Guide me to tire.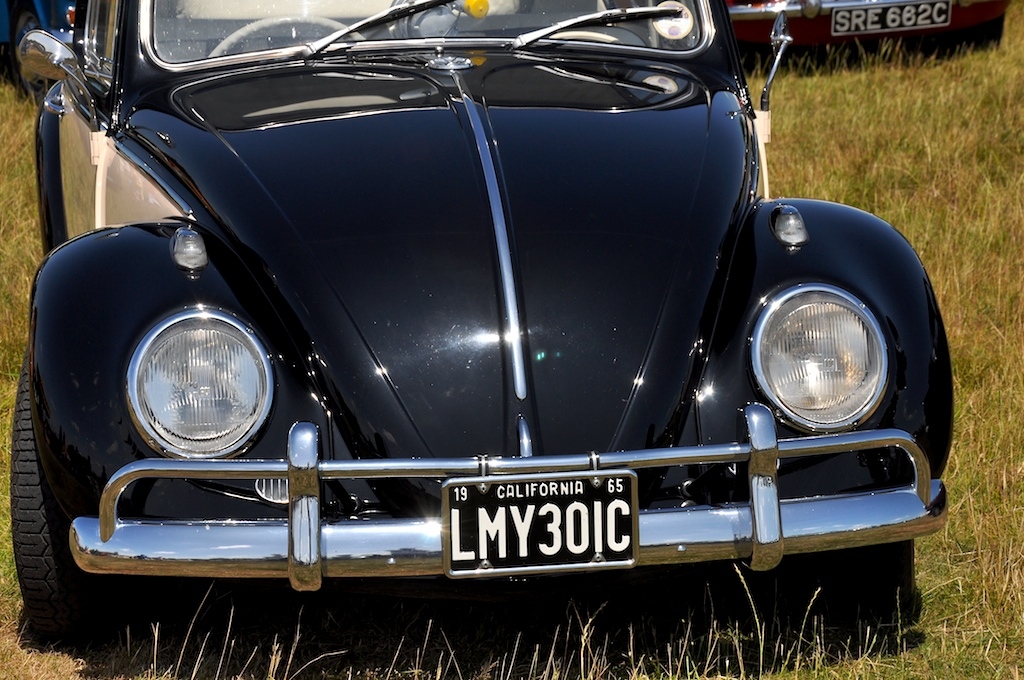
Guidance: crop(743, 538, 916, 623).
